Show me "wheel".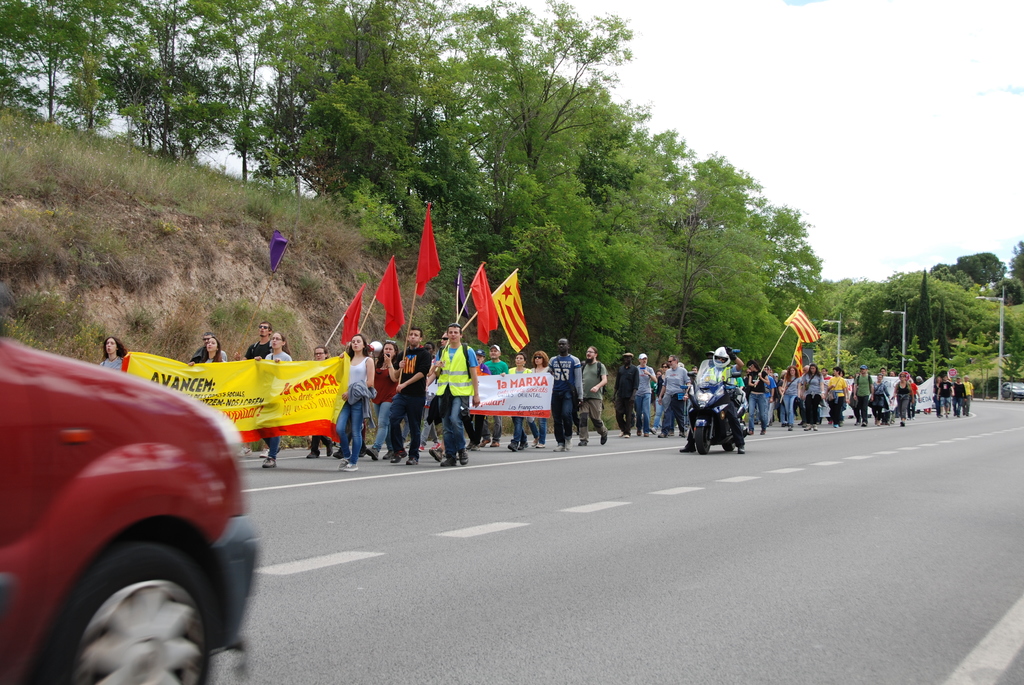
"wheel" is here: 1020 398 1023 401.
